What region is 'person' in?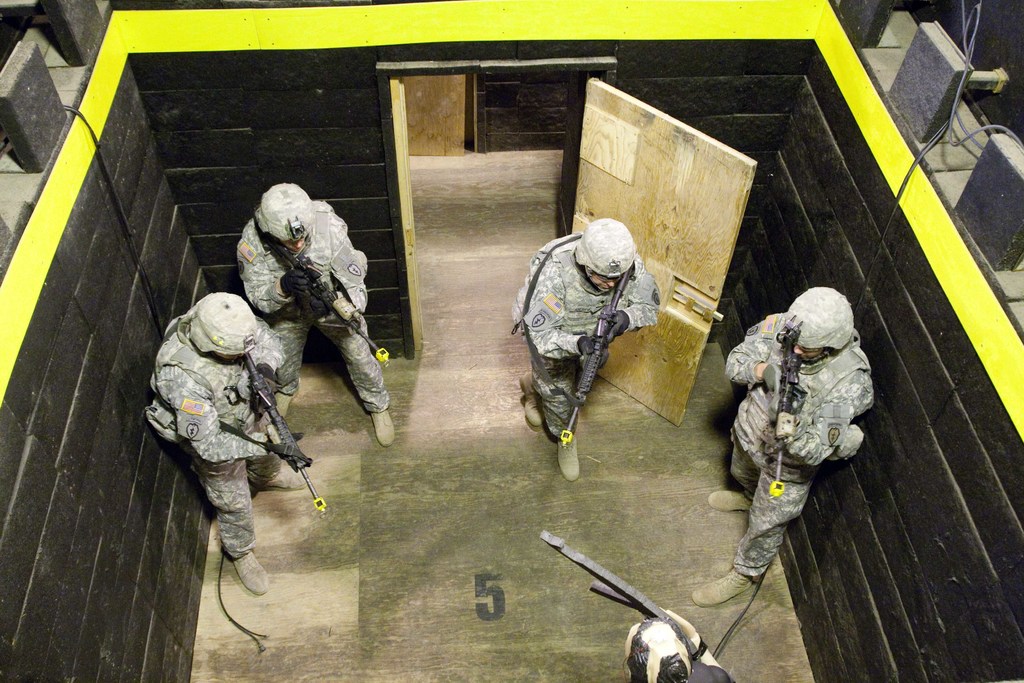
BBox(525, 202, 652, 489).
